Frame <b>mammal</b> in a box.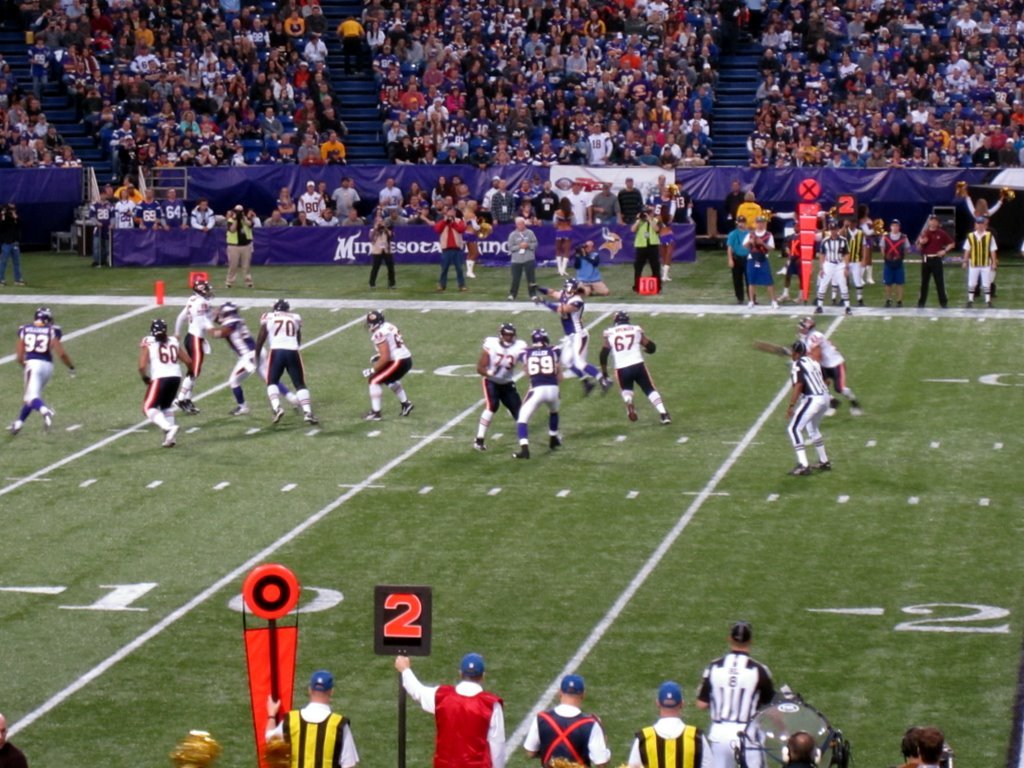
pyautogui.locateOnScreen(226, 204, 258, 289).
